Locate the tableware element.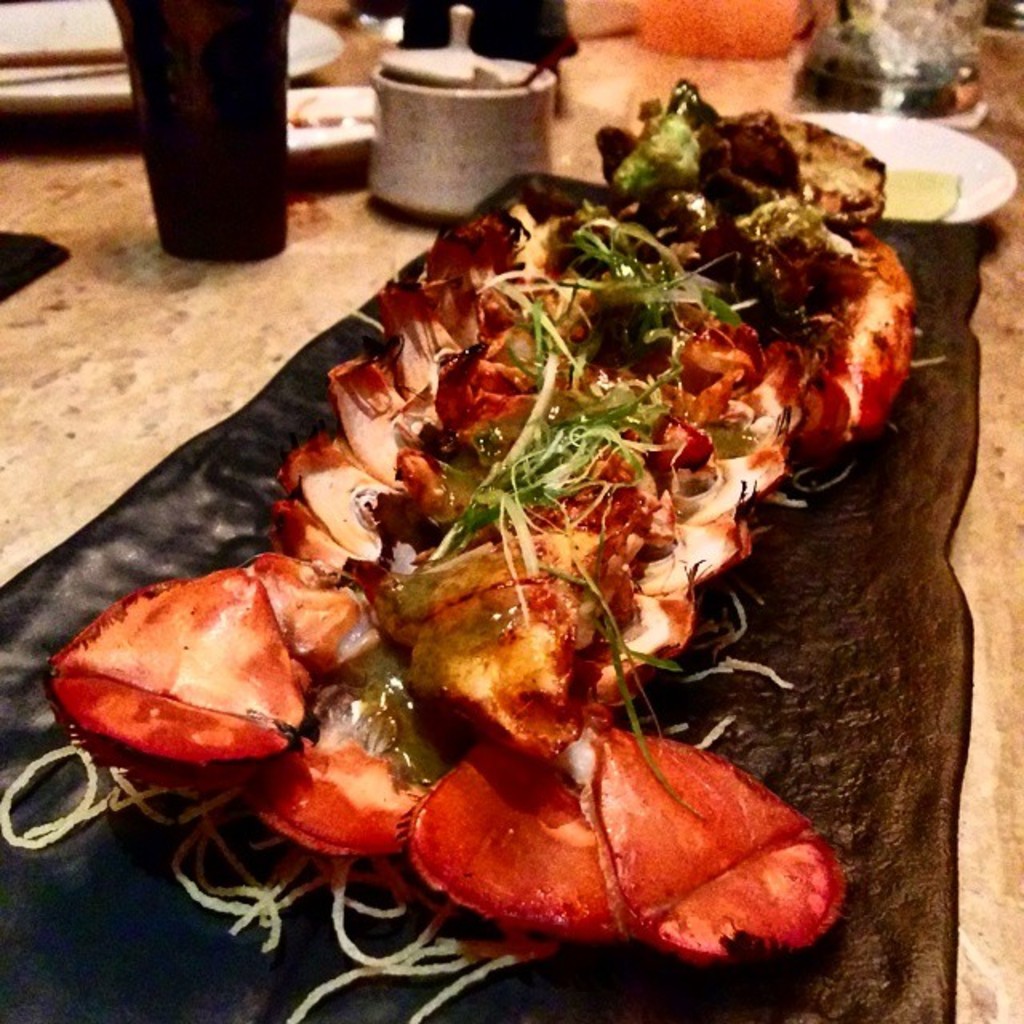
Element bbox: [800,117,1019,226].
